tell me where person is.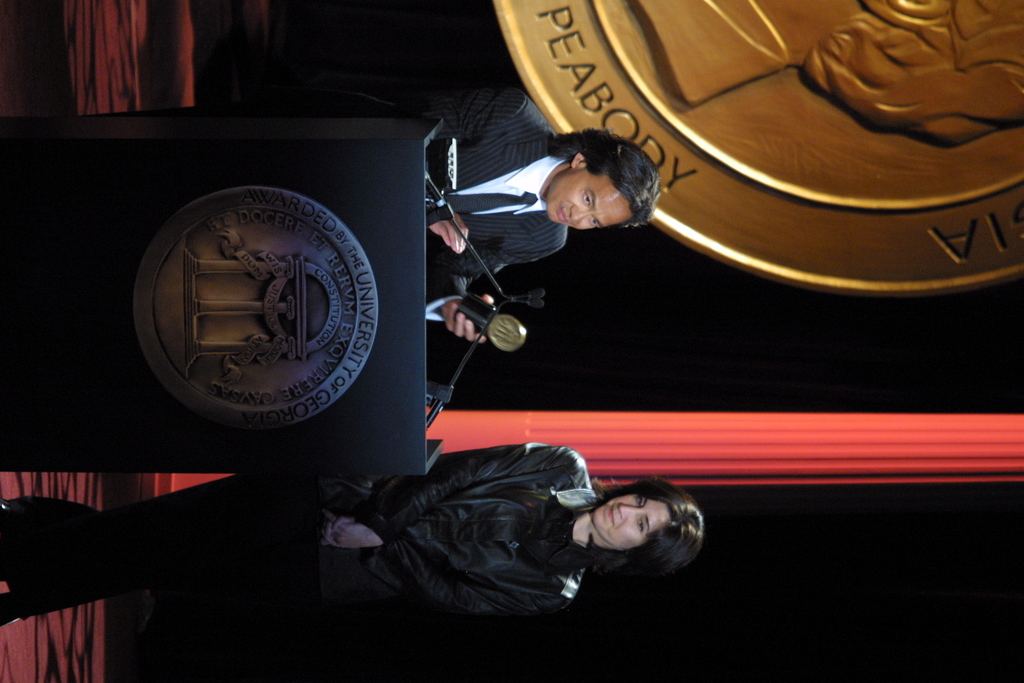
person is at (x1=0, y1=438, x2=700, y2=682).
